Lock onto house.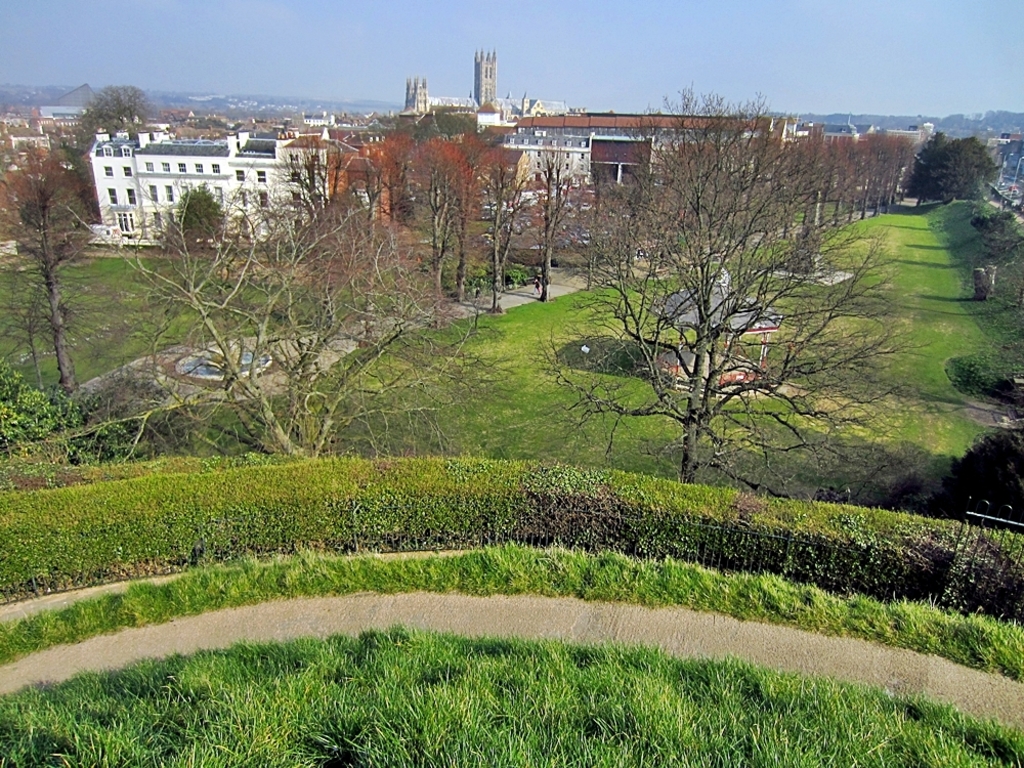
Locked: bbox(69, 123, 341, 266).
